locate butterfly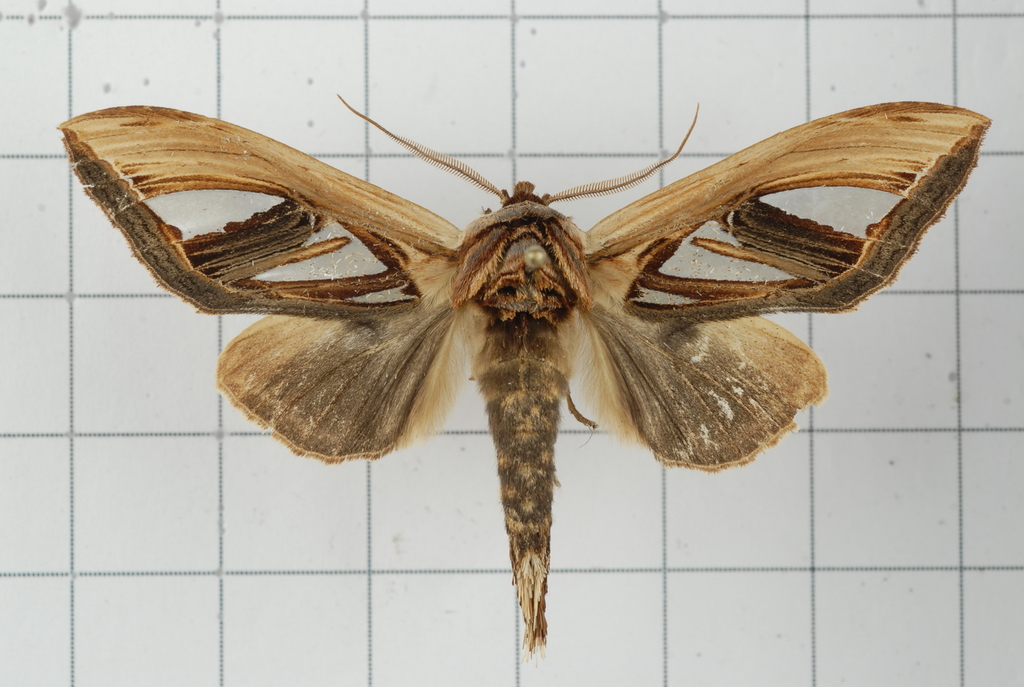
77,79,961,642
